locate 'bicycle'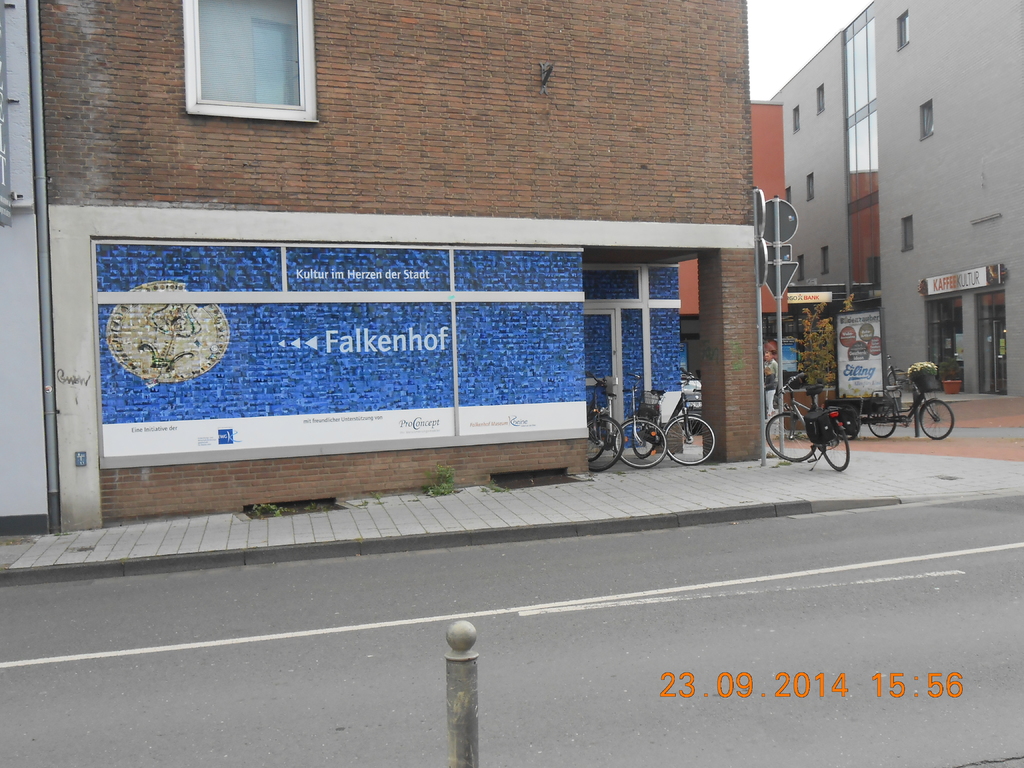
x1=867 y1=374 x2=957 y2=440
